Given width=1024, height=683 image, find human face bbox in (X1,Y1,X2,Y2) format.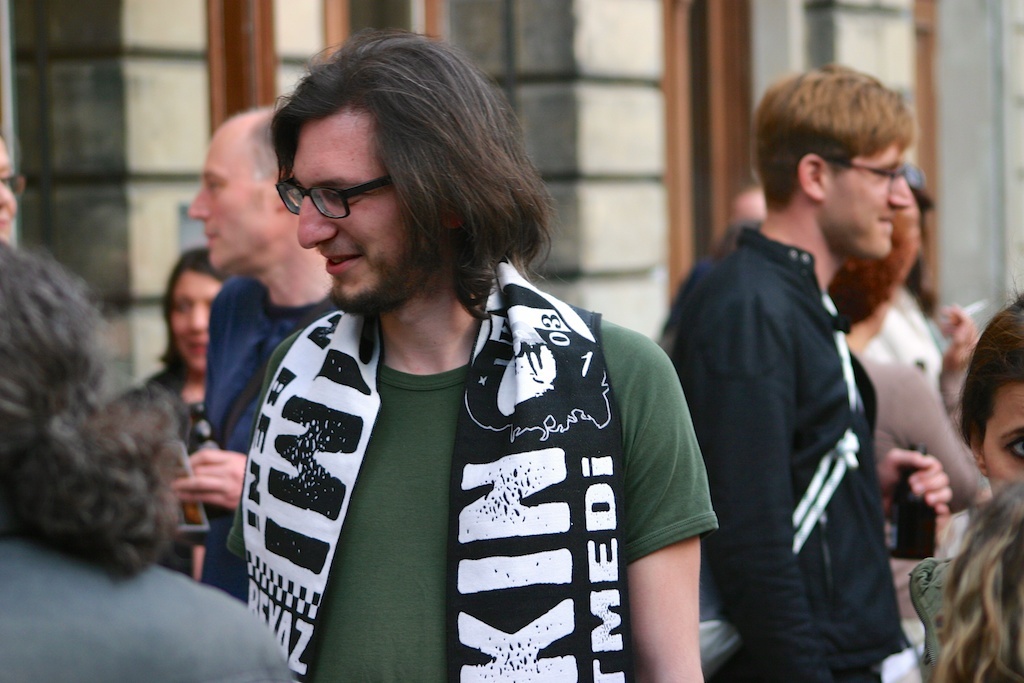
(171,276,224,369).
